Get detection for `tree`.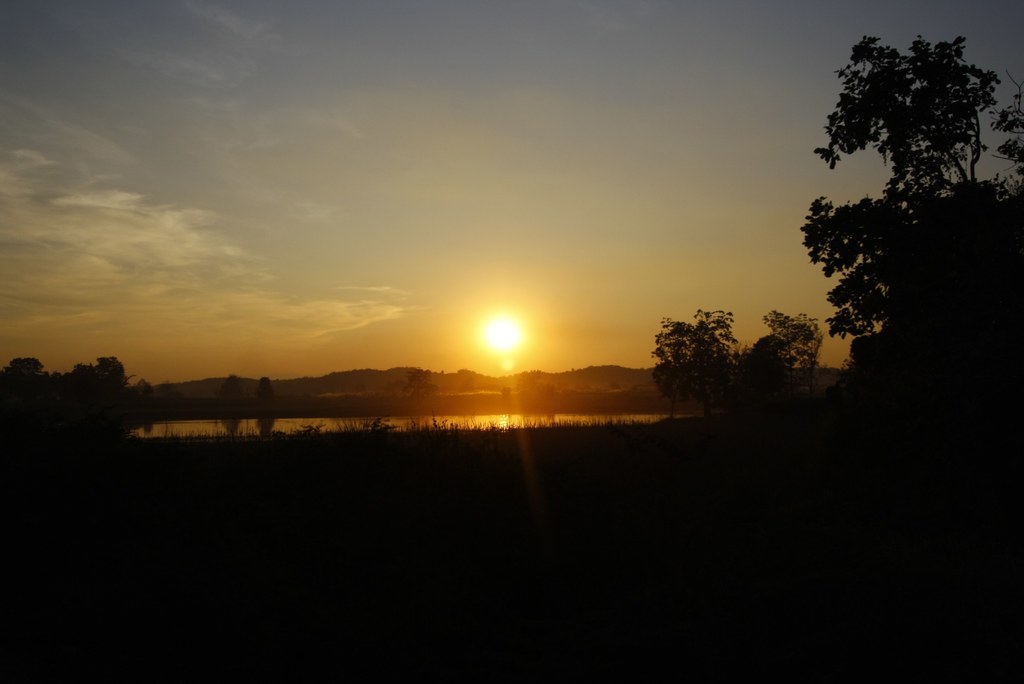
Detection: region(654, 306, 740, 422).
